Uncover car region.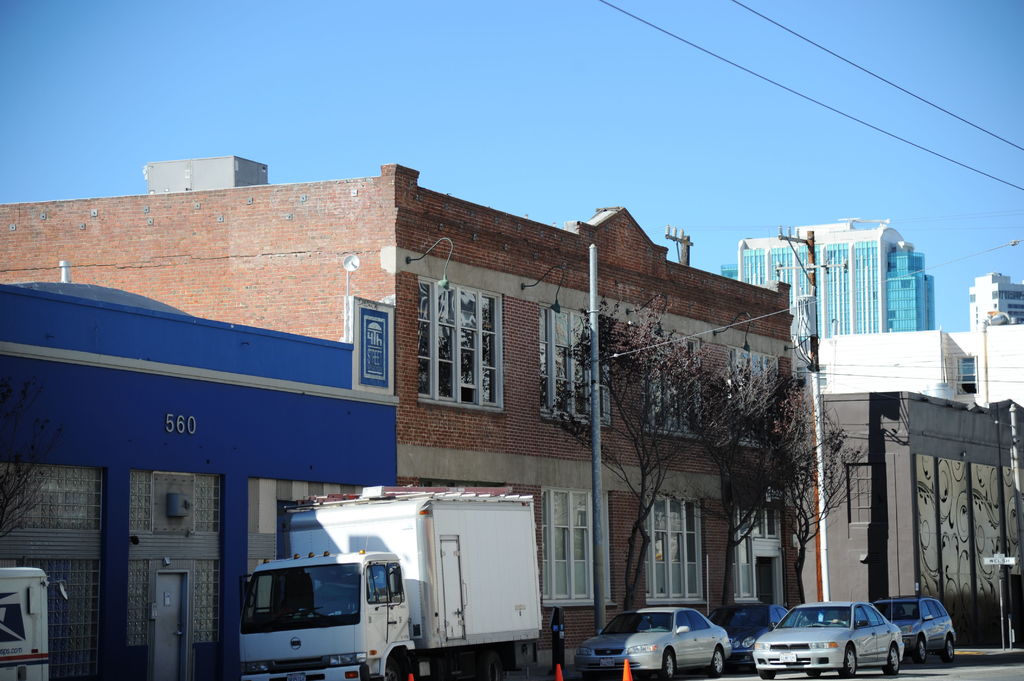
Uncovered: 747/595/906/680.
